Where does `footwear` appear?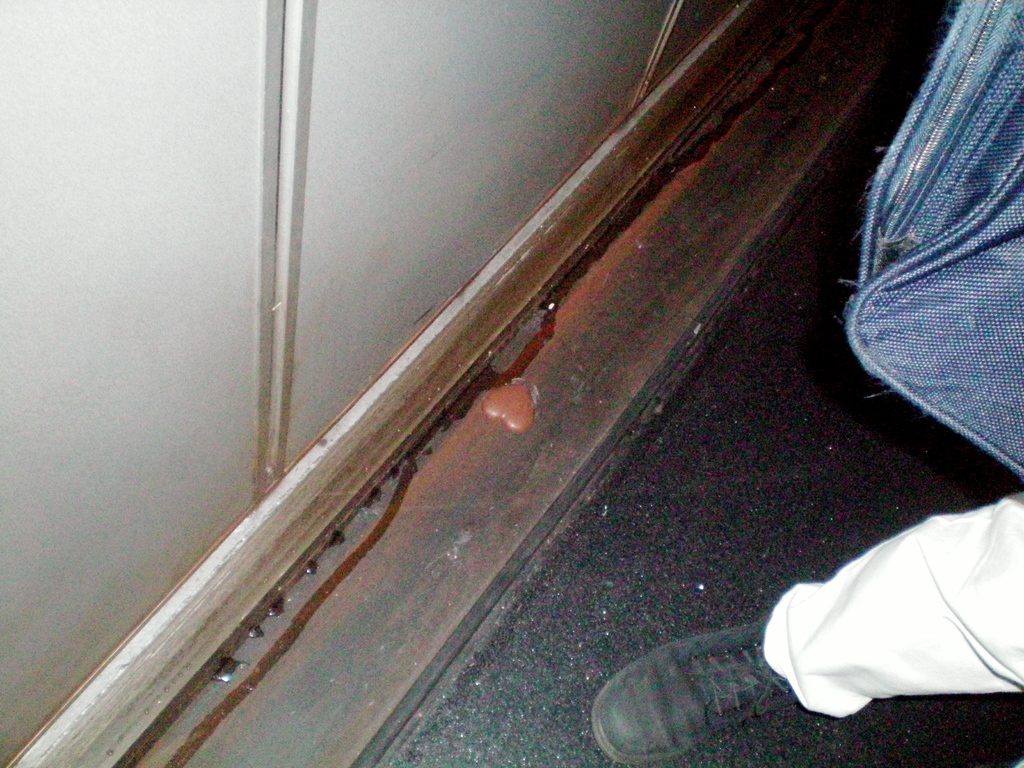
Appears at bbox=(597, 632, 819, 756).
